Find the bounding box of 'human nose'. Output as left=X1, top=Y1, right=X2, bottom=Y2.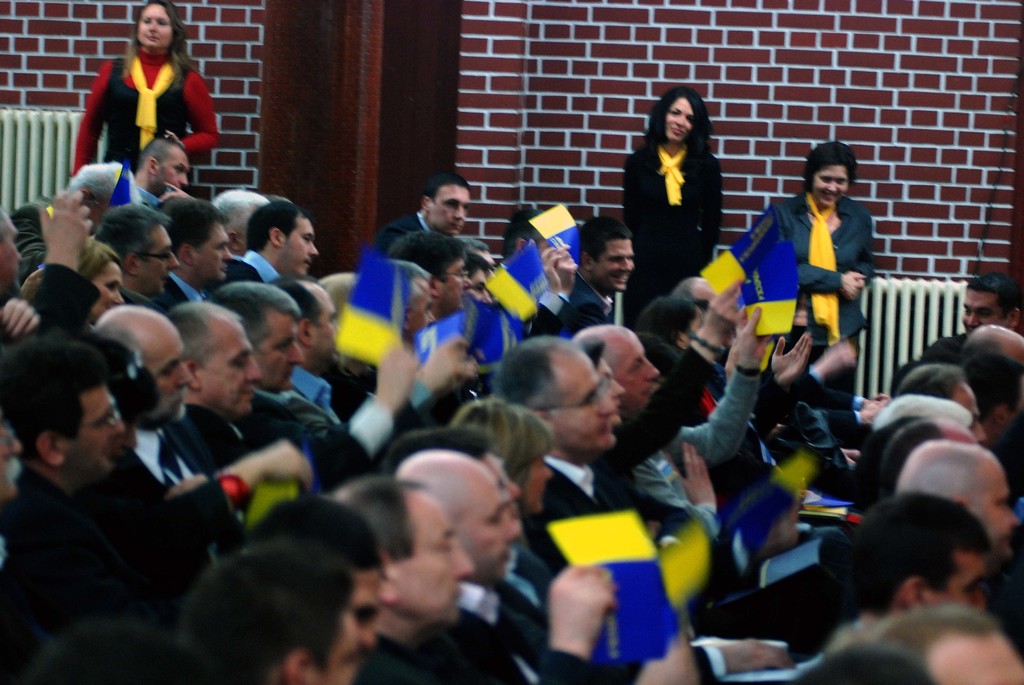
left=461, top=274, right=474, bottom=292.
